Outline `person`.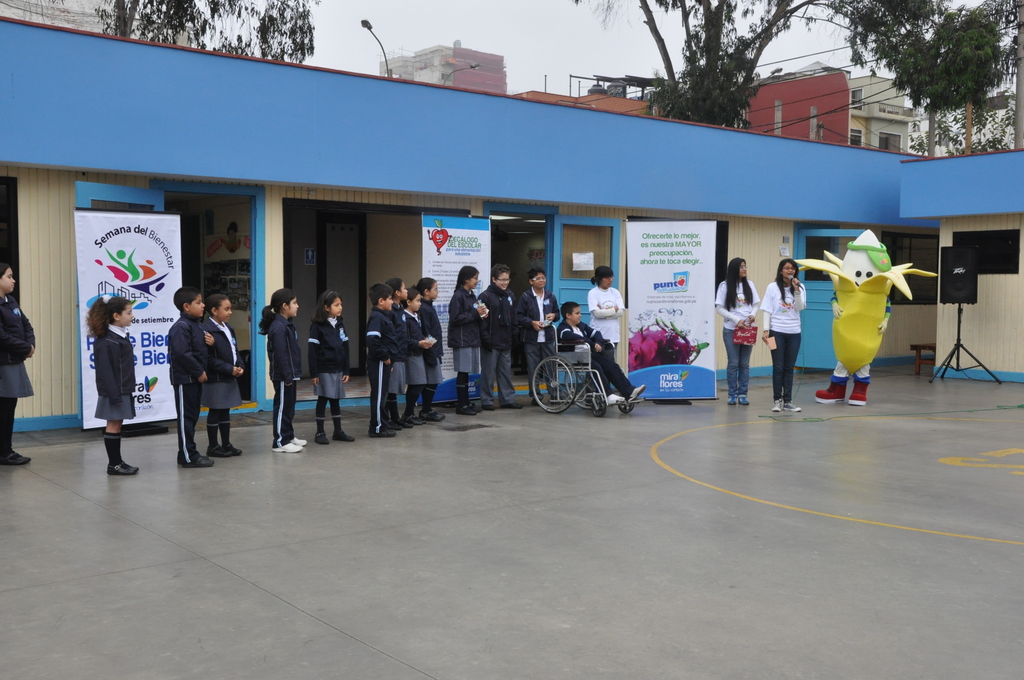
Outline: left=362, top=279, right=398, bottom=439.
